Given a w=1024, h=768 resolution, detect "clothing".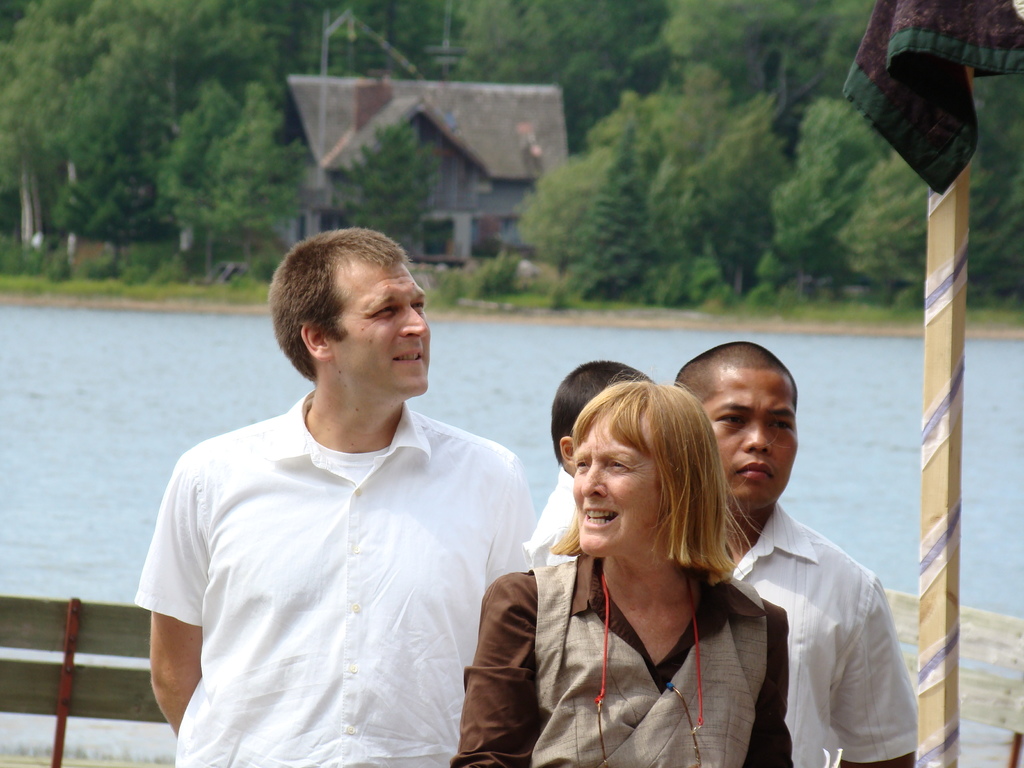
Rect(451, 552, 798, 767).
